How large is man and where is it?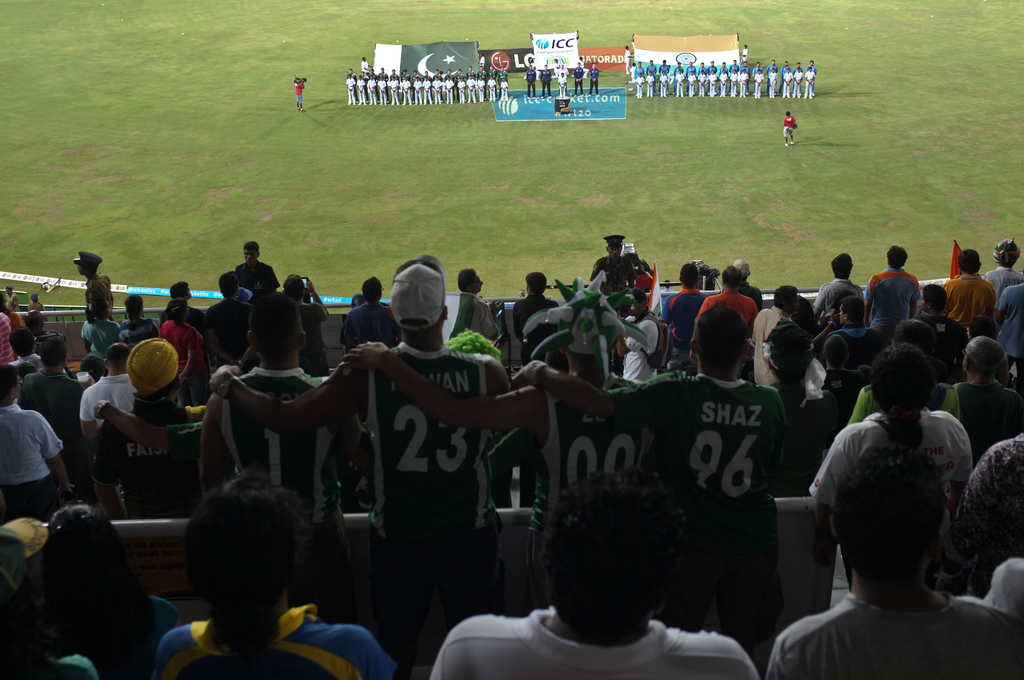
Bounding box: region(740, 42, 749, 61).
